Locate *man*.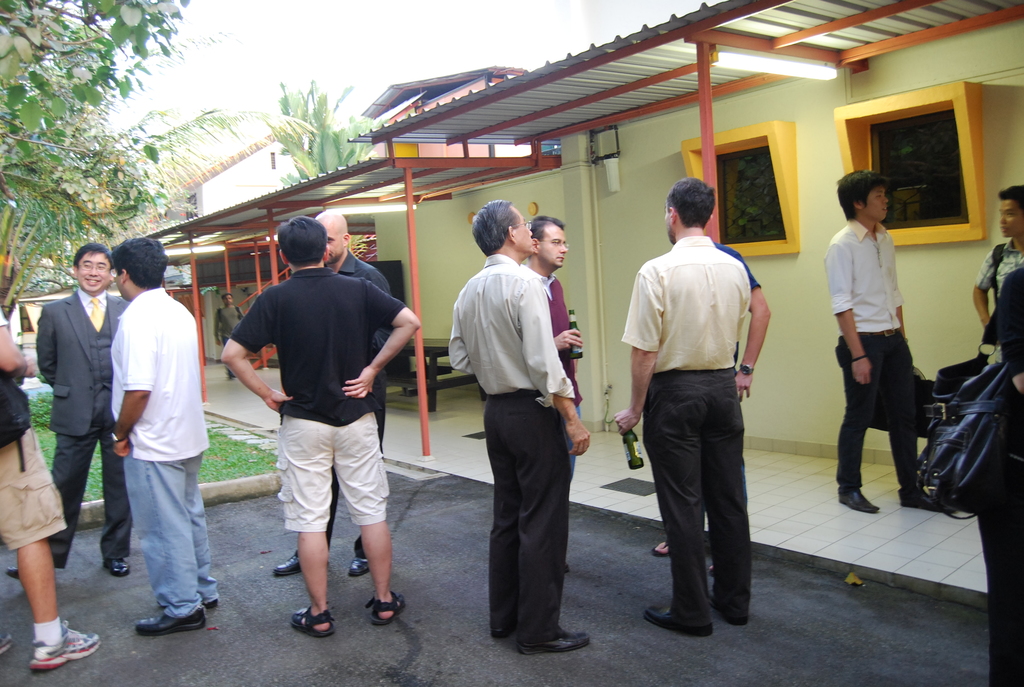
Bounding box: (left=0, top=303, right=98, bottom=671).
